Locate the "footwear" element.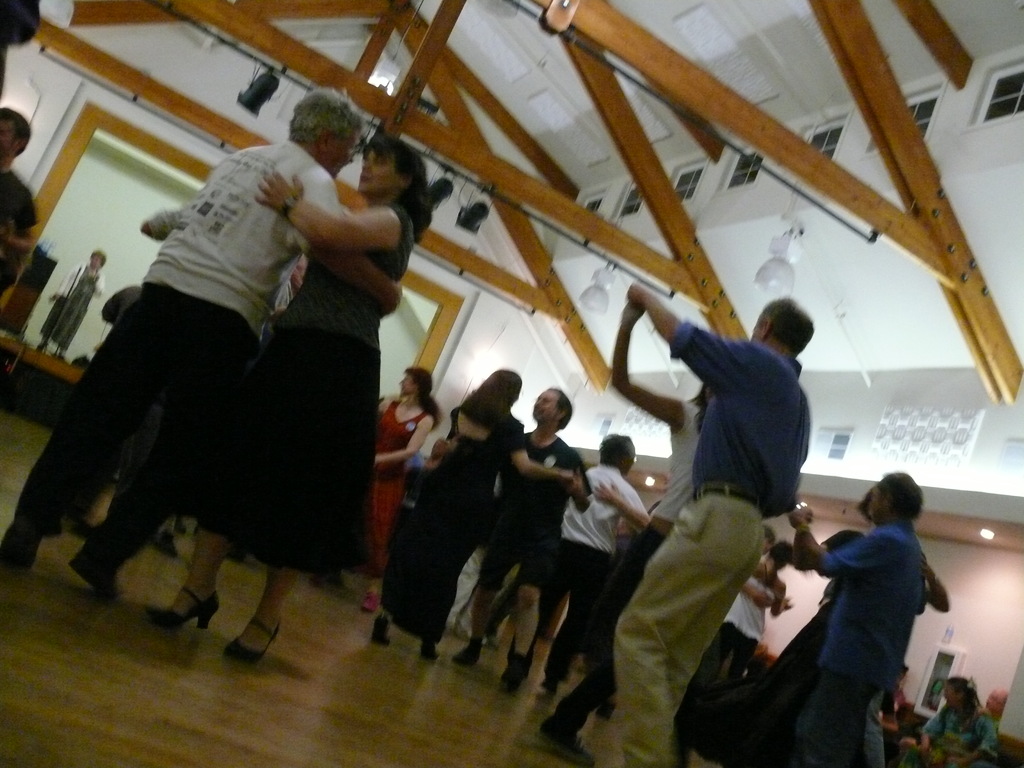
Element bbox: crop(596, 704, 615, 723).
